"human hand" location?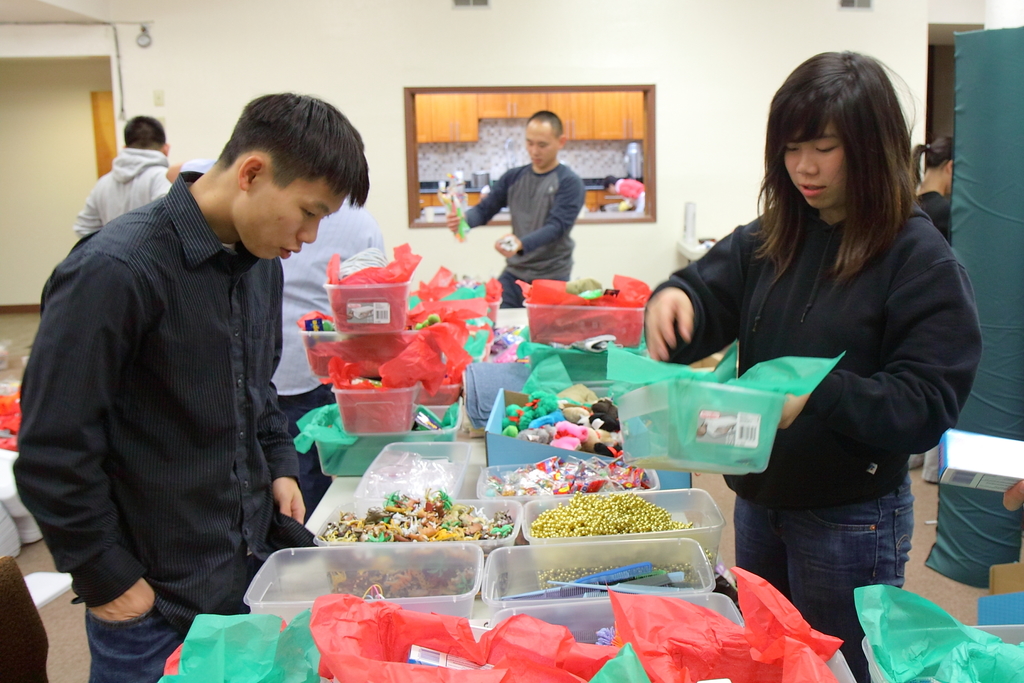
<box>444,209,461,234</box>
